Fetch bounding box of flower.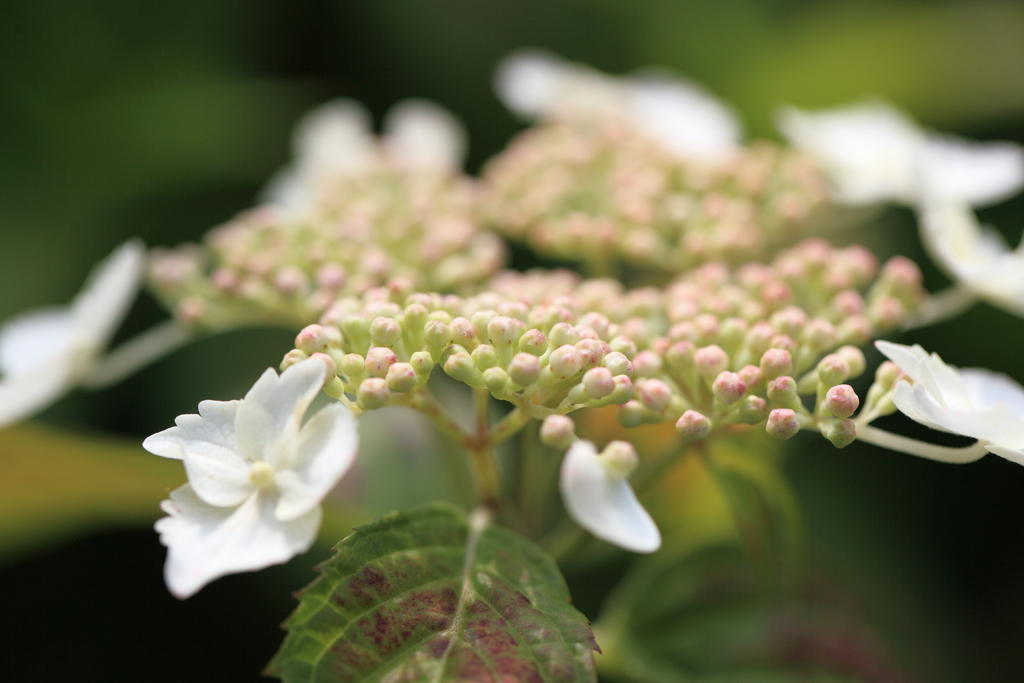
Bbox: <bbox>920, 194, 1023, 314</bbox>.
